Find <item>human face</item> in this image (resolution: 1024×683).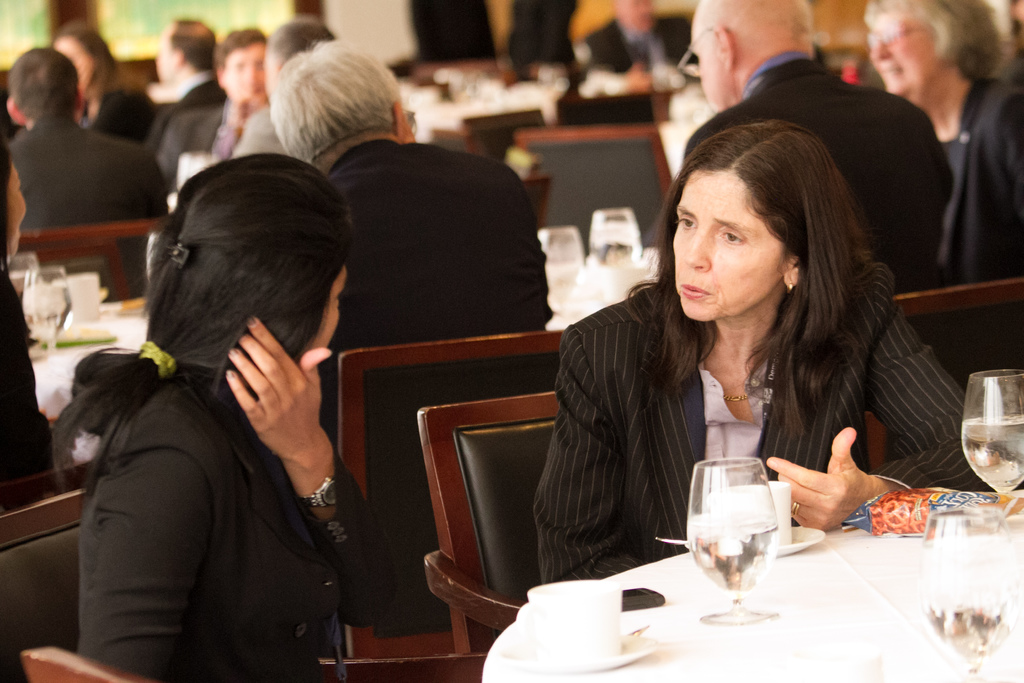
(x1=310, y1=268, x2=343, y2=353).
